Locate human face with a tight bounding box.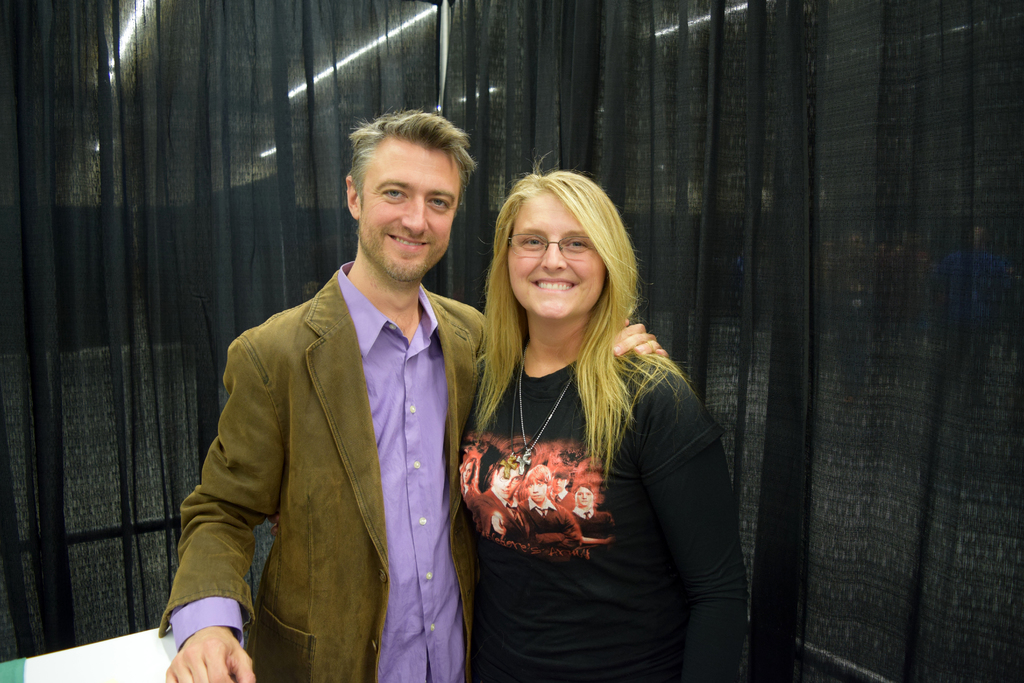
(356, 145, 456, 283).
